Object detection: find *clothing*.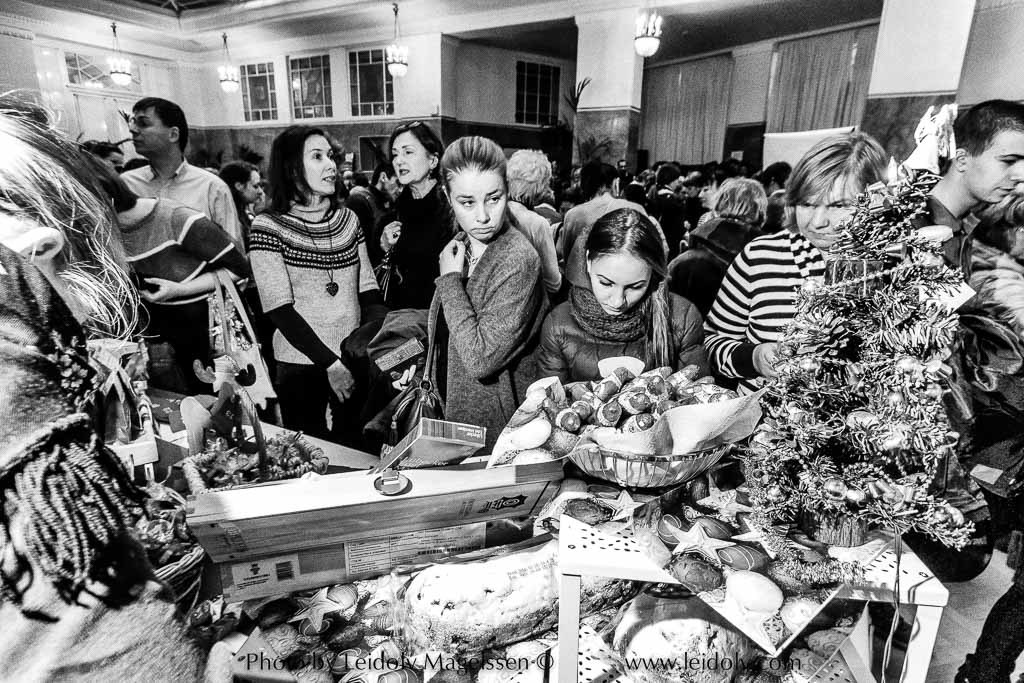
<box>501,193,571,297</box>.
